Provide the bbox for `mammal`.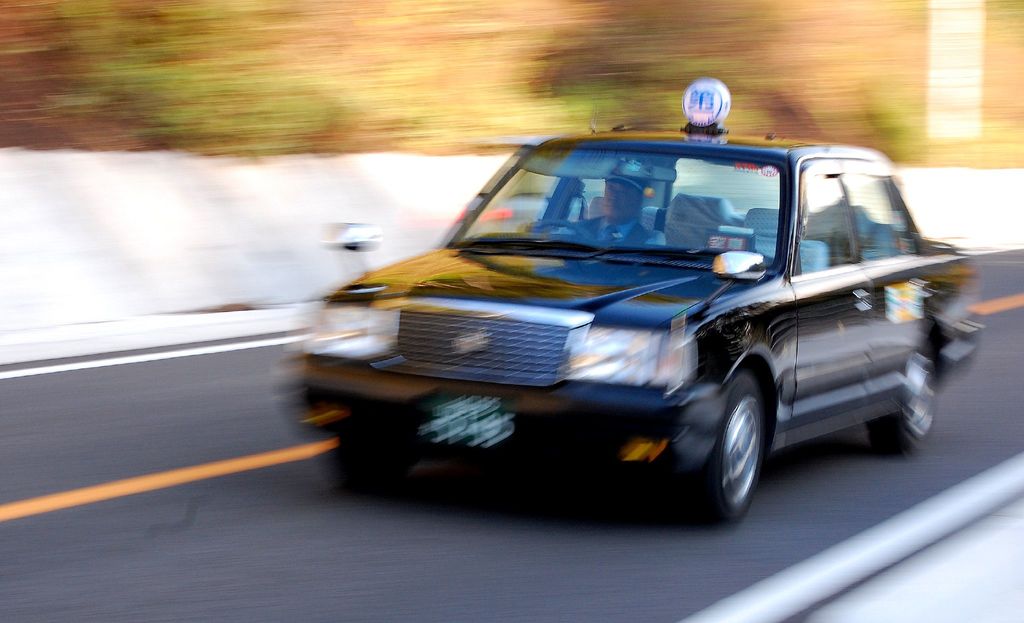
502 167 671 253.
